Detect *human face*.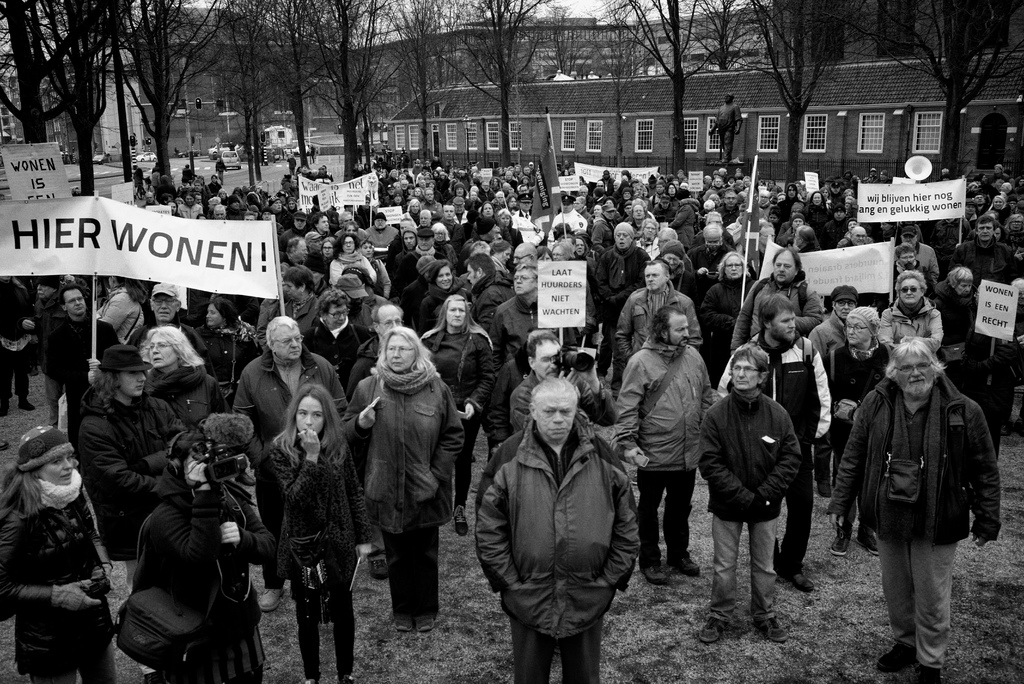
Detected at region(508, 168, 513, 172).
